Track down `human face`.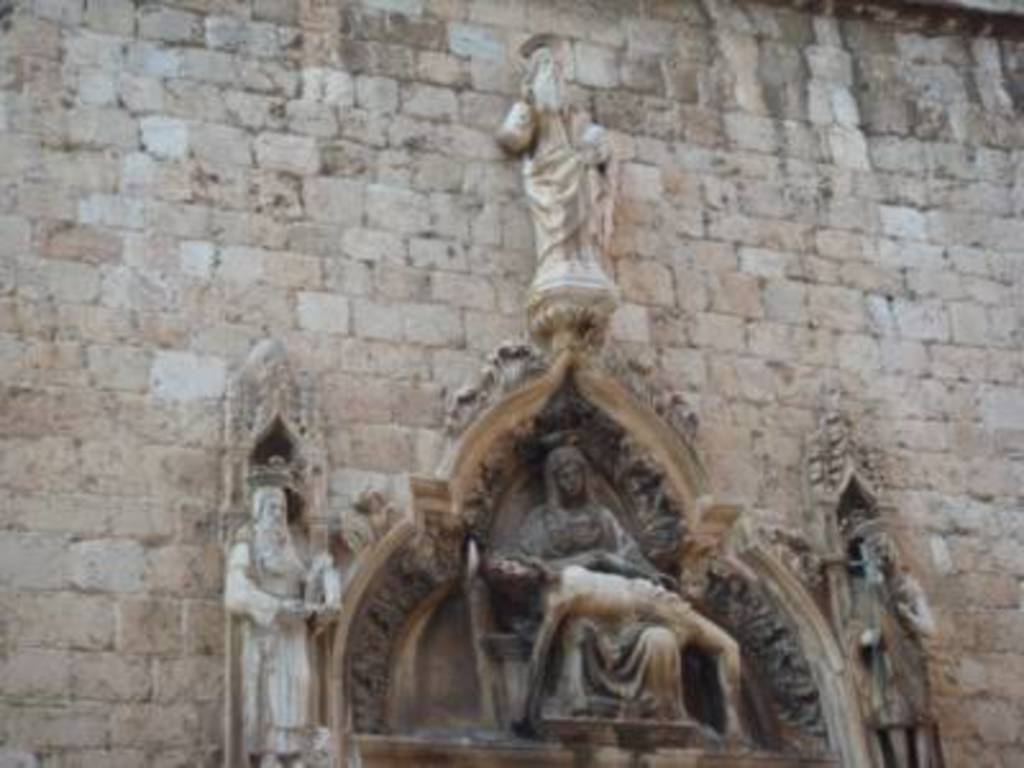
Tracked to [left=556, top=458, right=586, bottom=494].
